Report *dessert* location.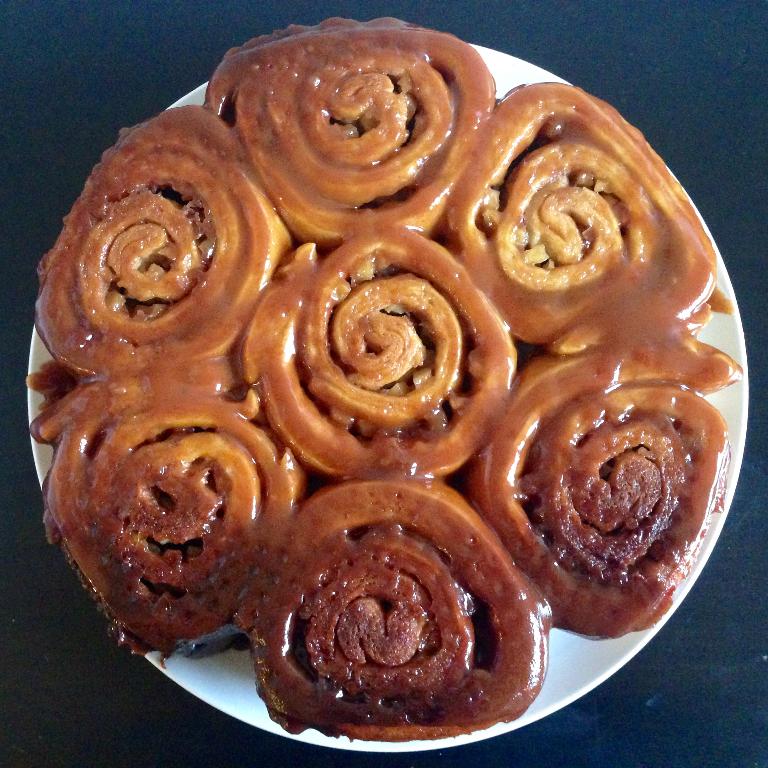
Report: crop(248, 480, 549, 746).
